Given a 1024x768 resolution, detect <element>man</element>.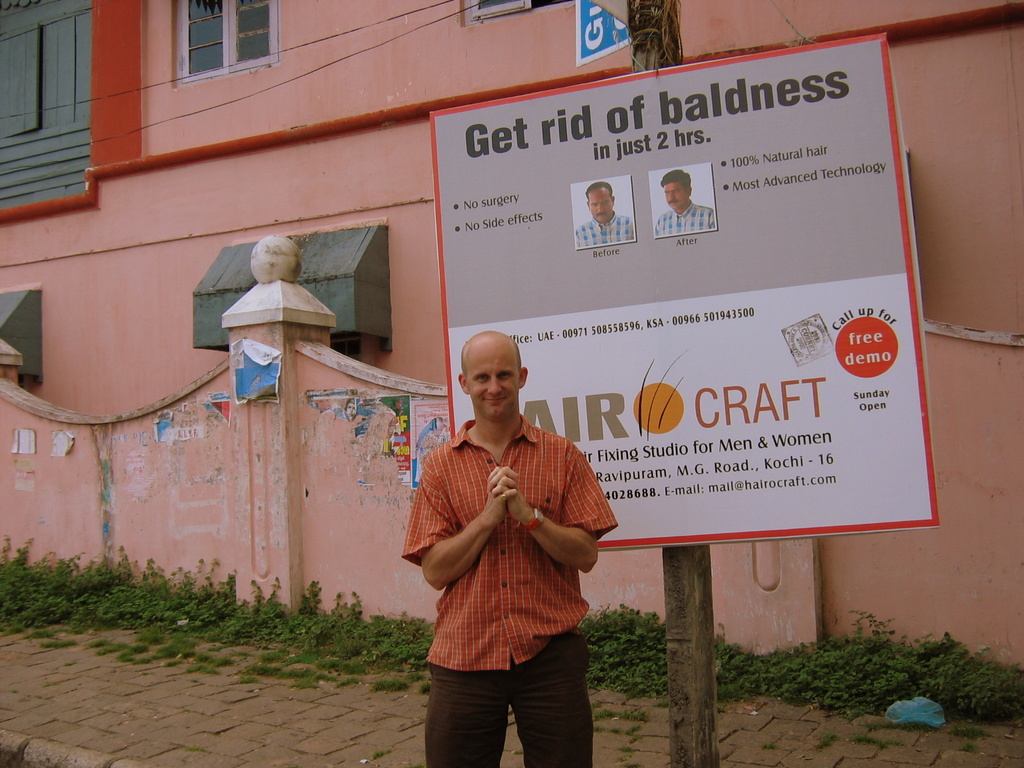
Rect(408, 338, 612, 766).
